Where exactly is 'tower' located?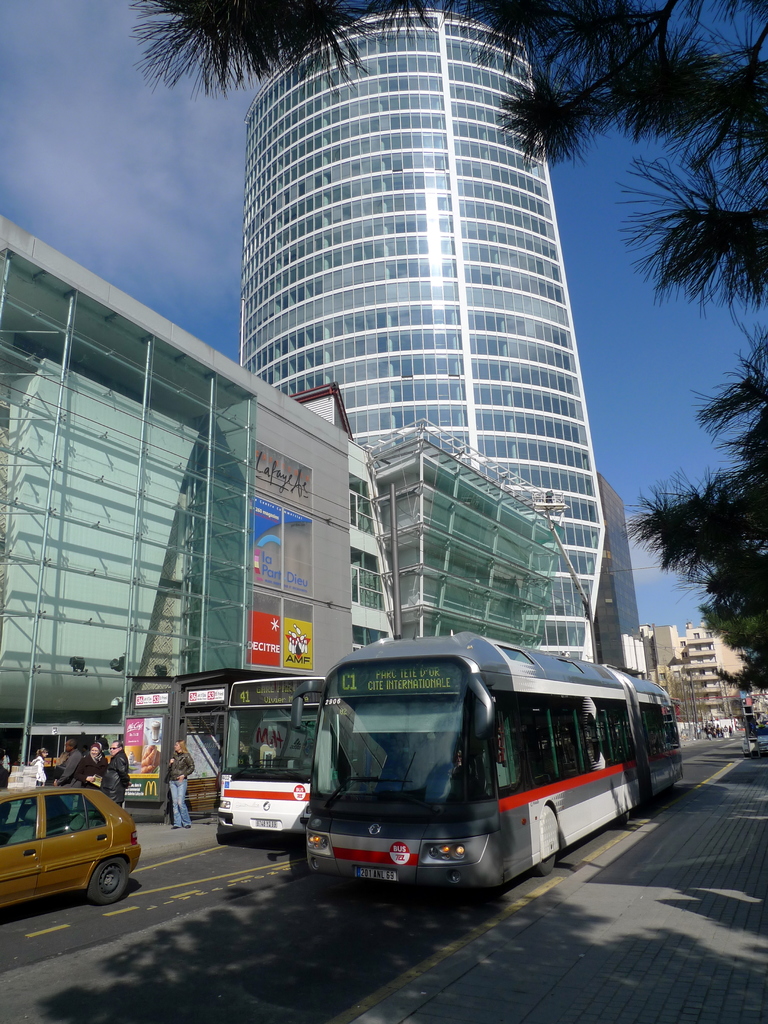
Its bounding box is 234 0 611 666.
